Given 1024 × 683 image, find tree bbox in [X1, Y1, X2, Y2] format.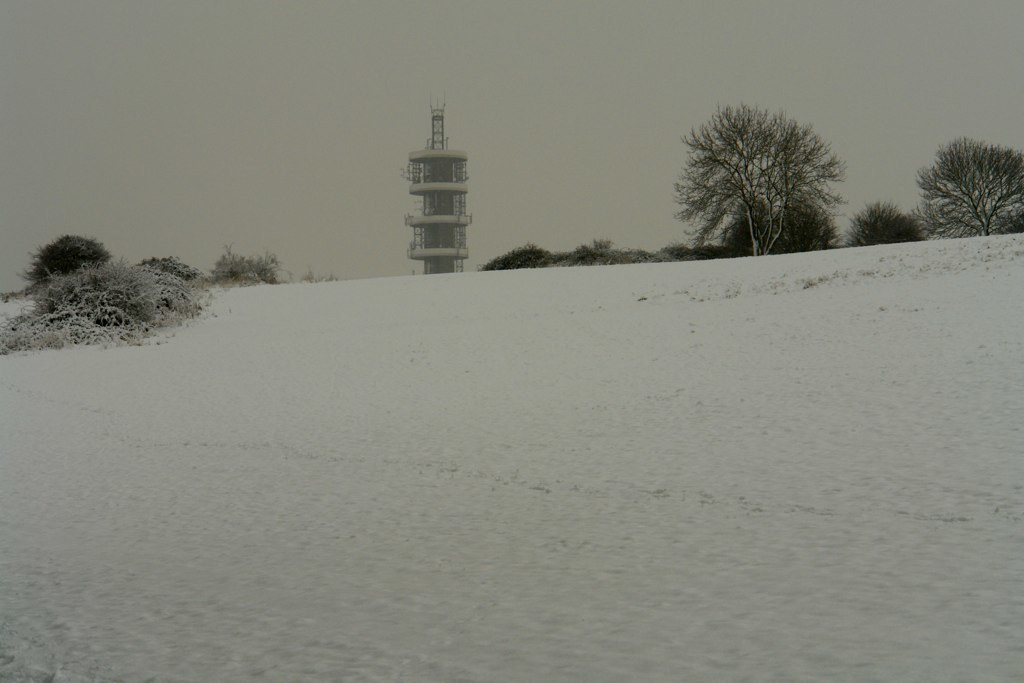
[672, 104, 845, 255].
